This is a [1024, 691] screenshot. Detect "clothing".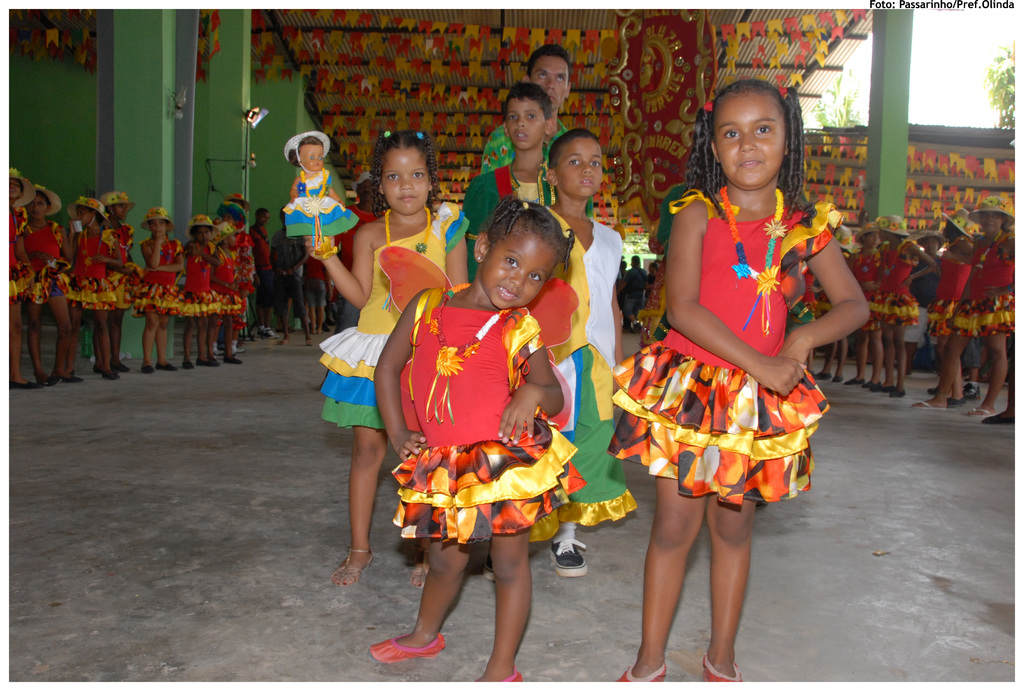
<region>210, 250, 249, 319</region>.
